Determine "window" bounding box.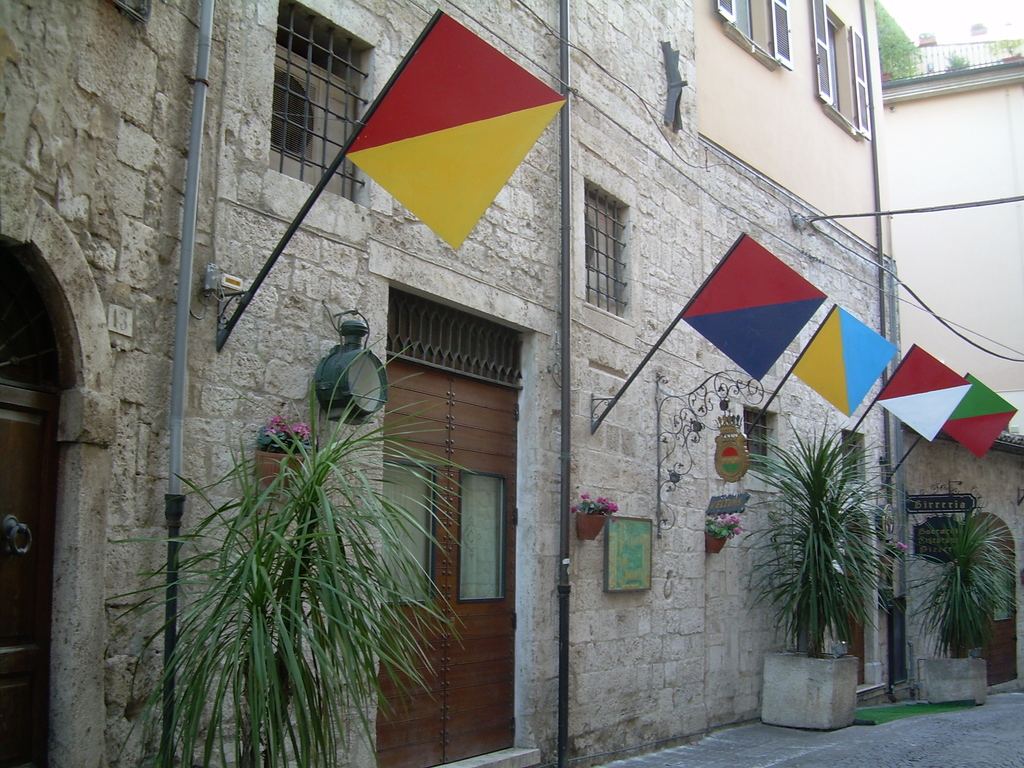
Determined: rect(451, 456, 501, 618).
